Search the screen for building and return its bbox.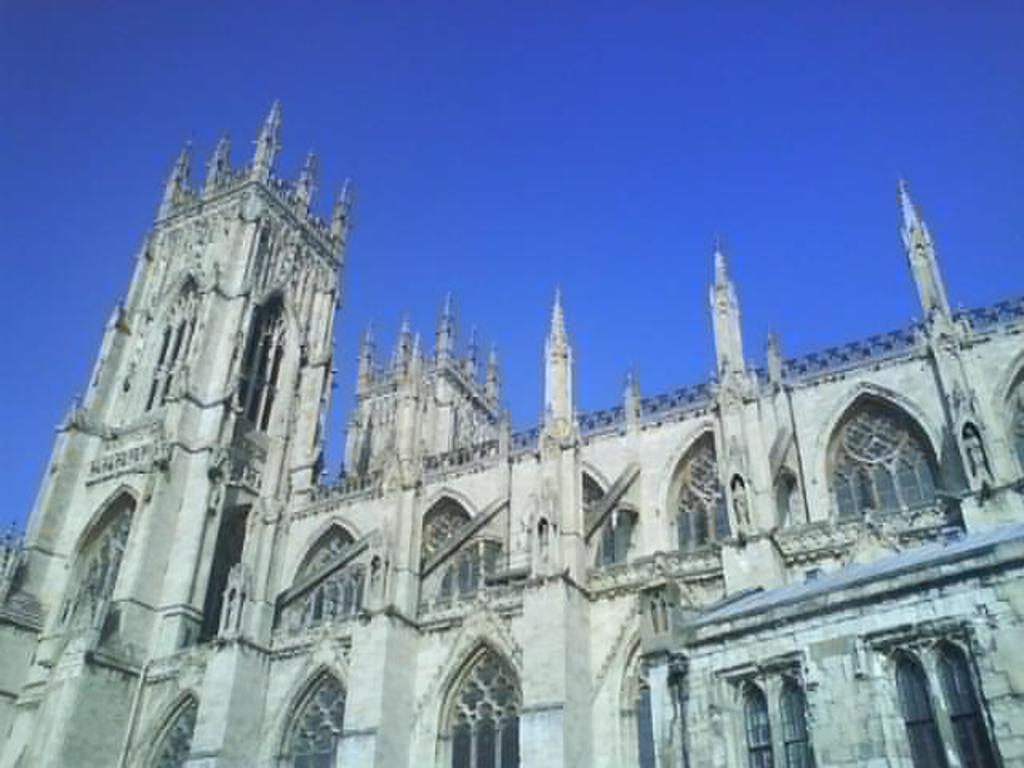
Found: locate(0, 106, 1021, 766).
